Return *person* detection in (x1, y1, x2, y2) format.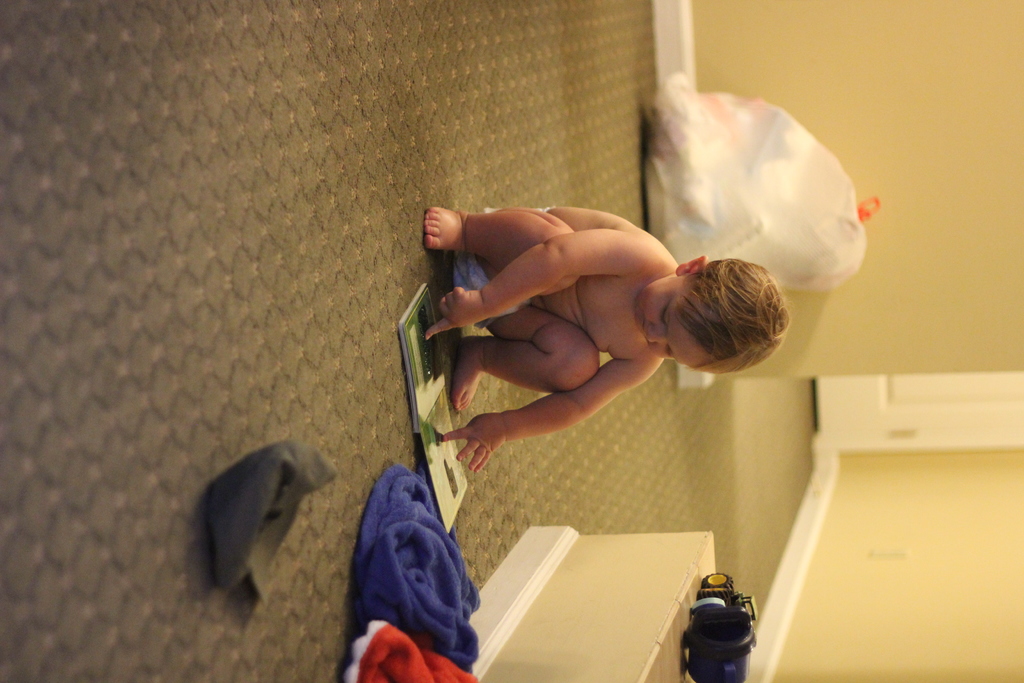
(417, 208, 792, 472).
